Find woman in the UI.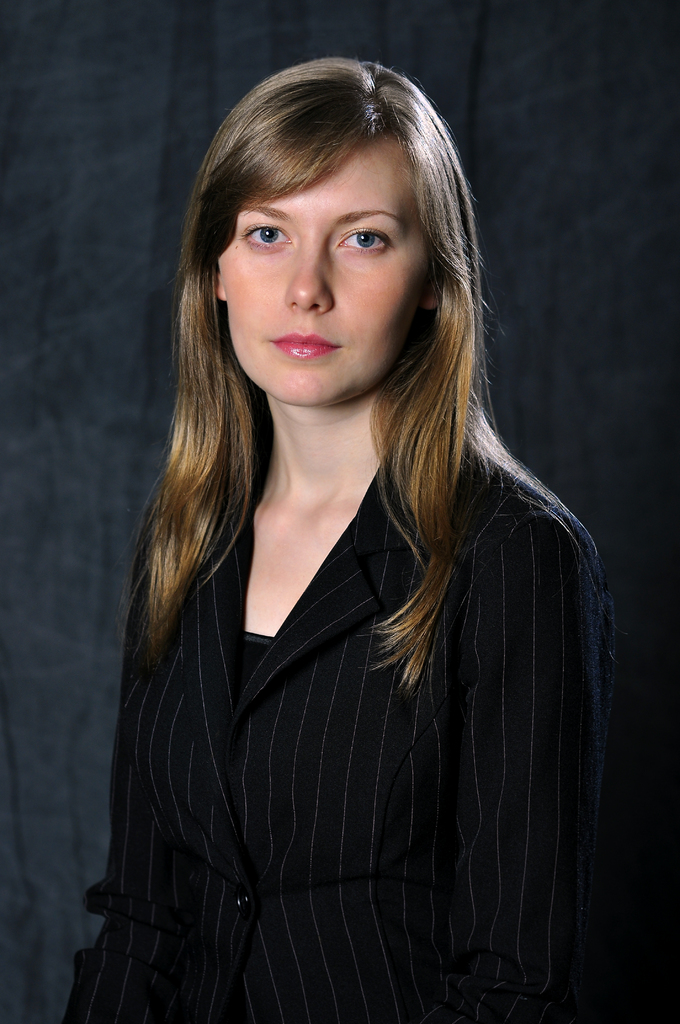
UI element at <region>63, 65, 651, 1006</region>.
